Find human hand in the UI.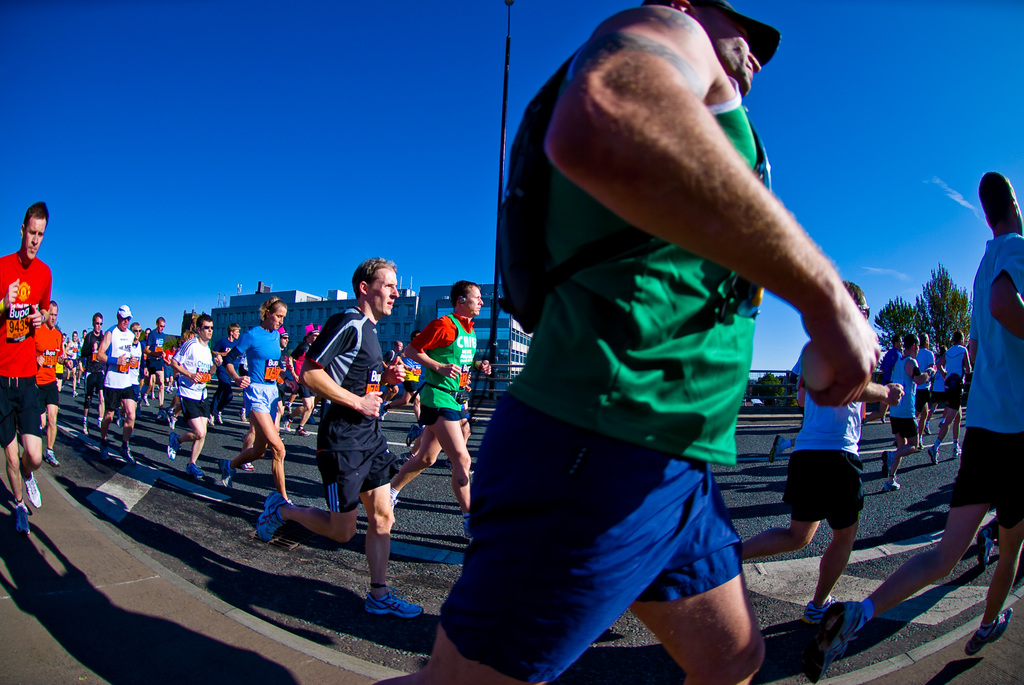
UI element at left=477, top=359, right=494, bottom=381.
